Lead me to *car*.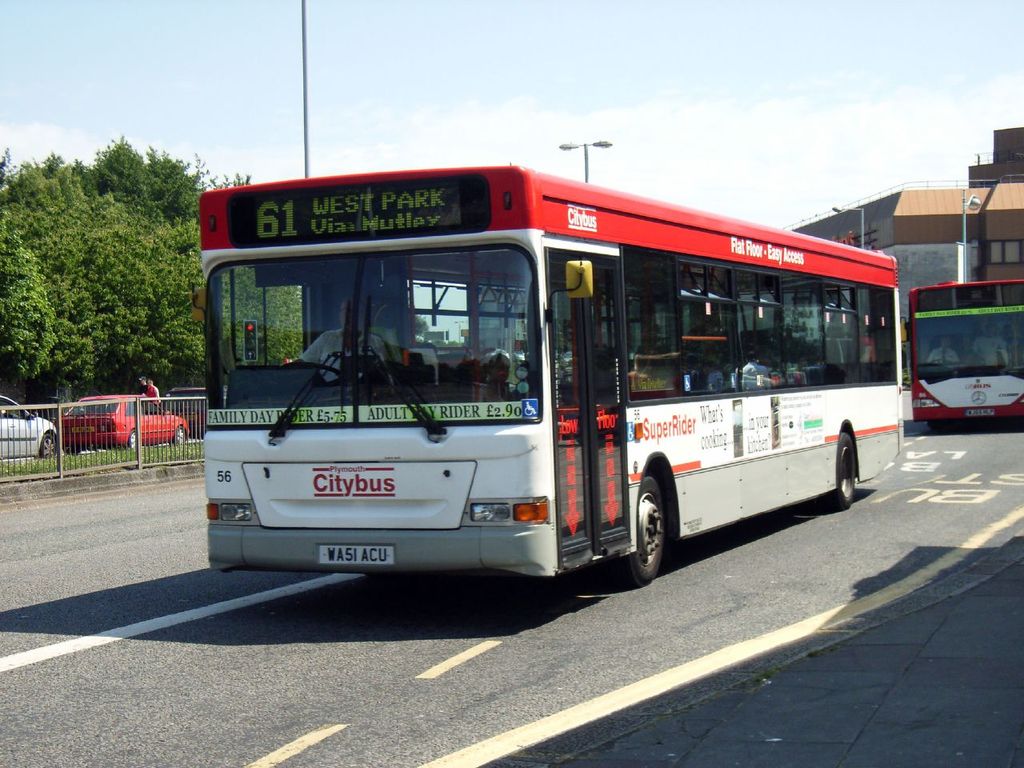
Lead to x1=55 y1=394 x2=189 y2=453.
